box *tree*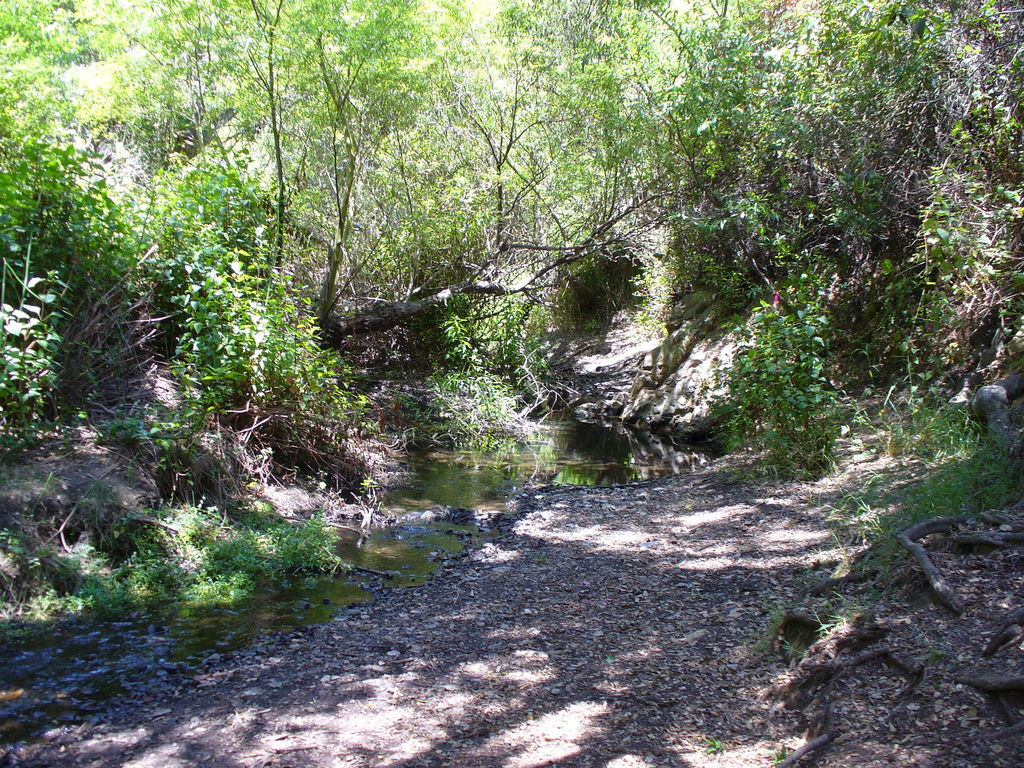
599 0 1023 464
